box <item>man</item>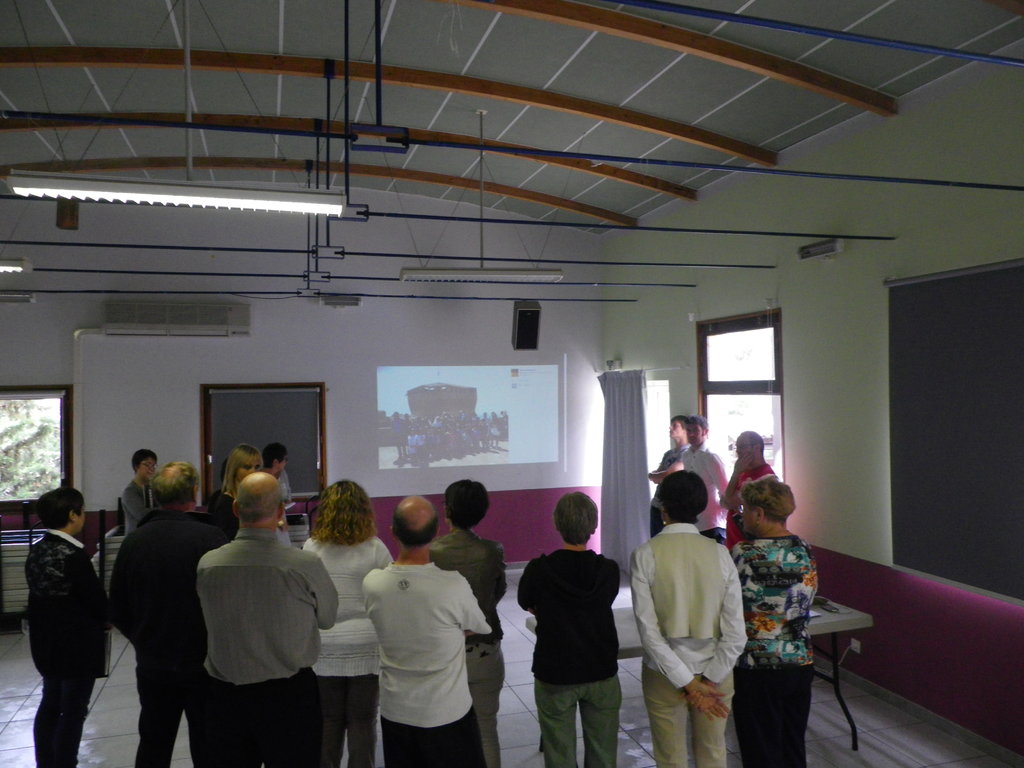
x1=15 y1=483 x2=115 y2=764
